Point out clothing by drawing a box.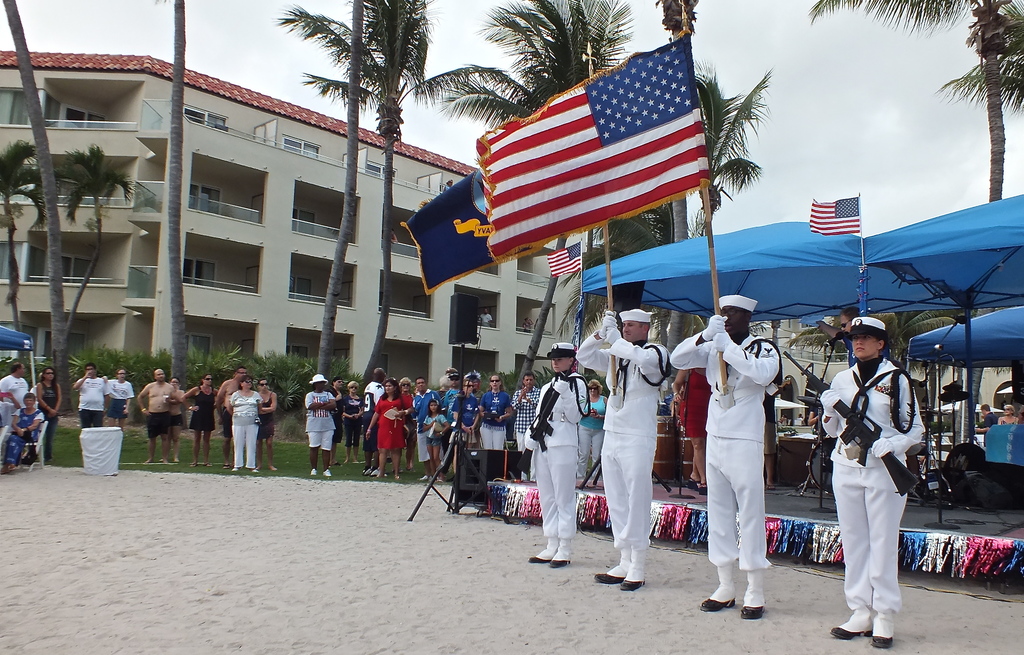
<bbox>811, 401, 823, 430</bbox>.
